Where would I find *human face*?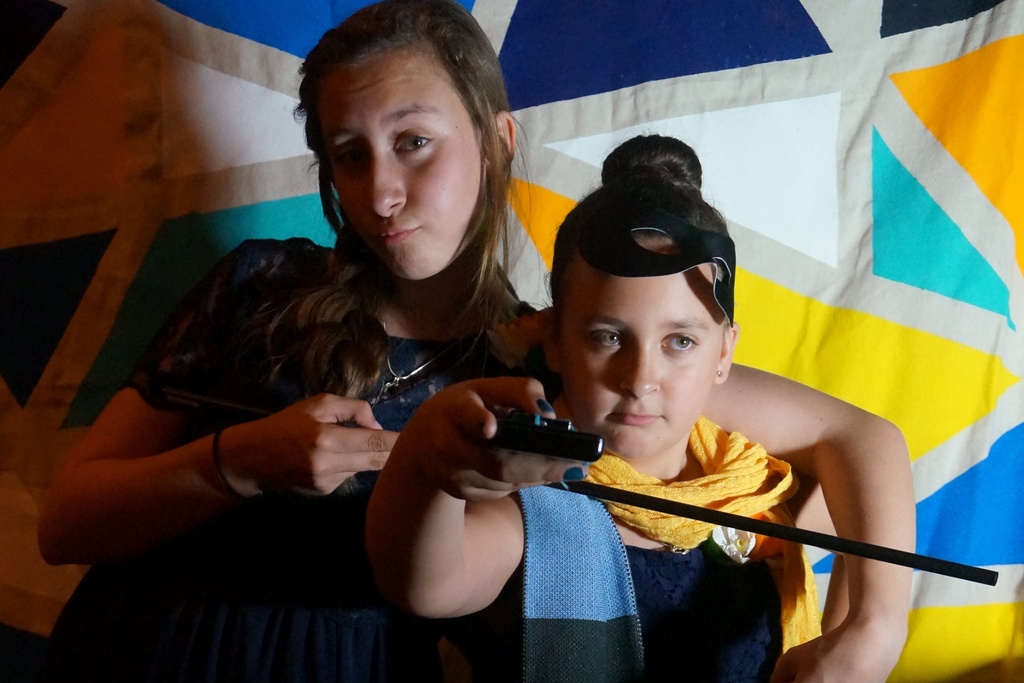
At 556,241,716,457.
